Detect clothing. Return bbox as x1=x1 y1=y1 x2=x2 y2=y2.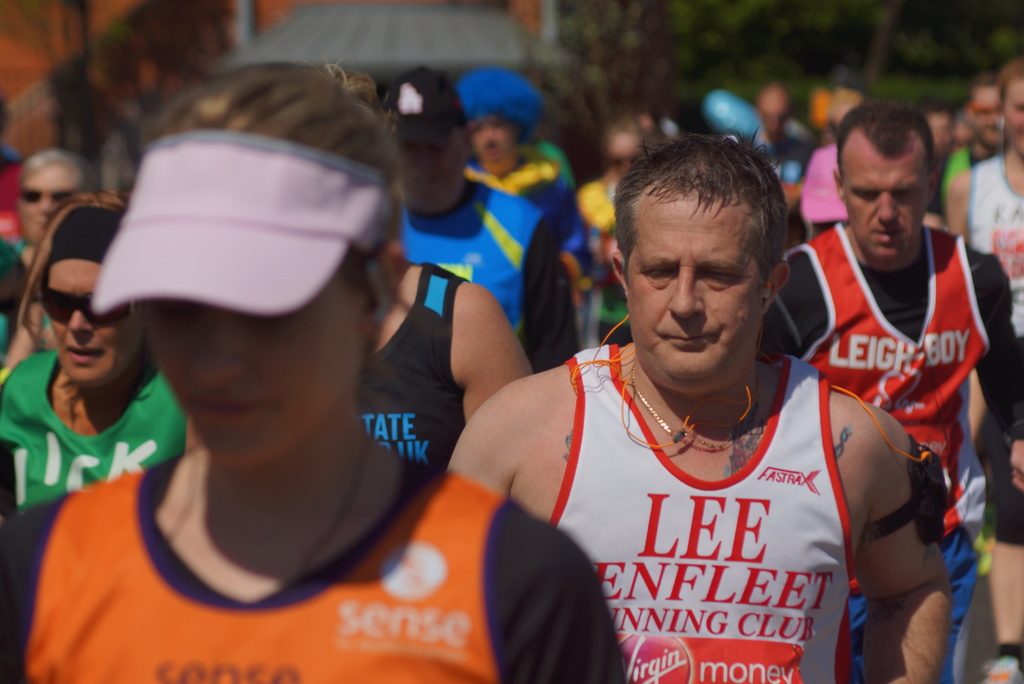
x1=0 y1=343 x2=200 y2=509.
